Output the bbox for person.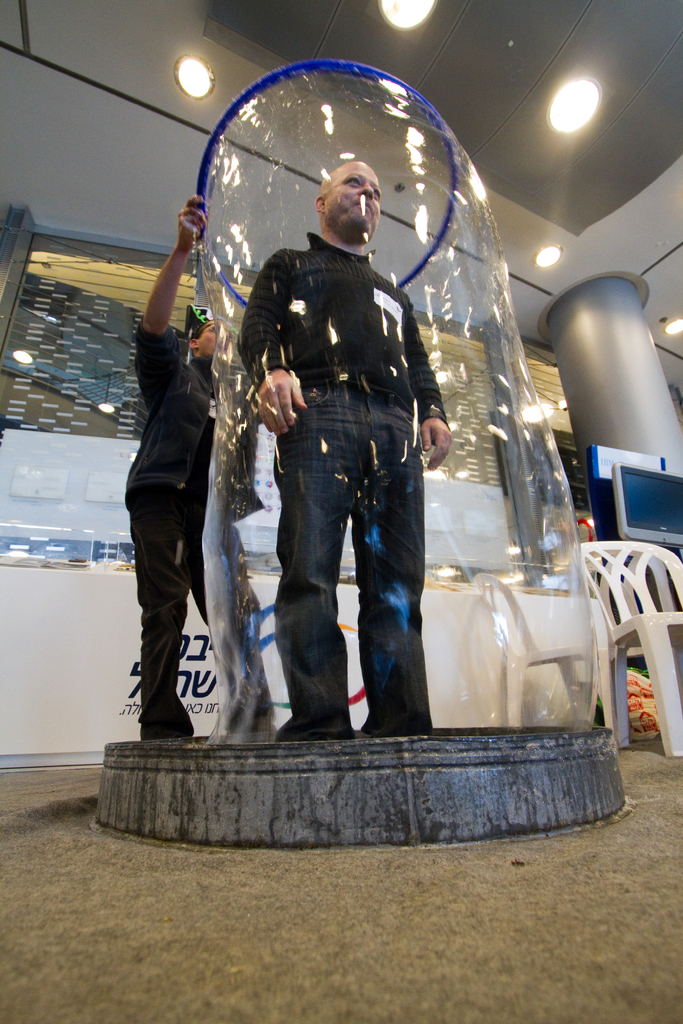
BBox(231, 151, 457, 737).
